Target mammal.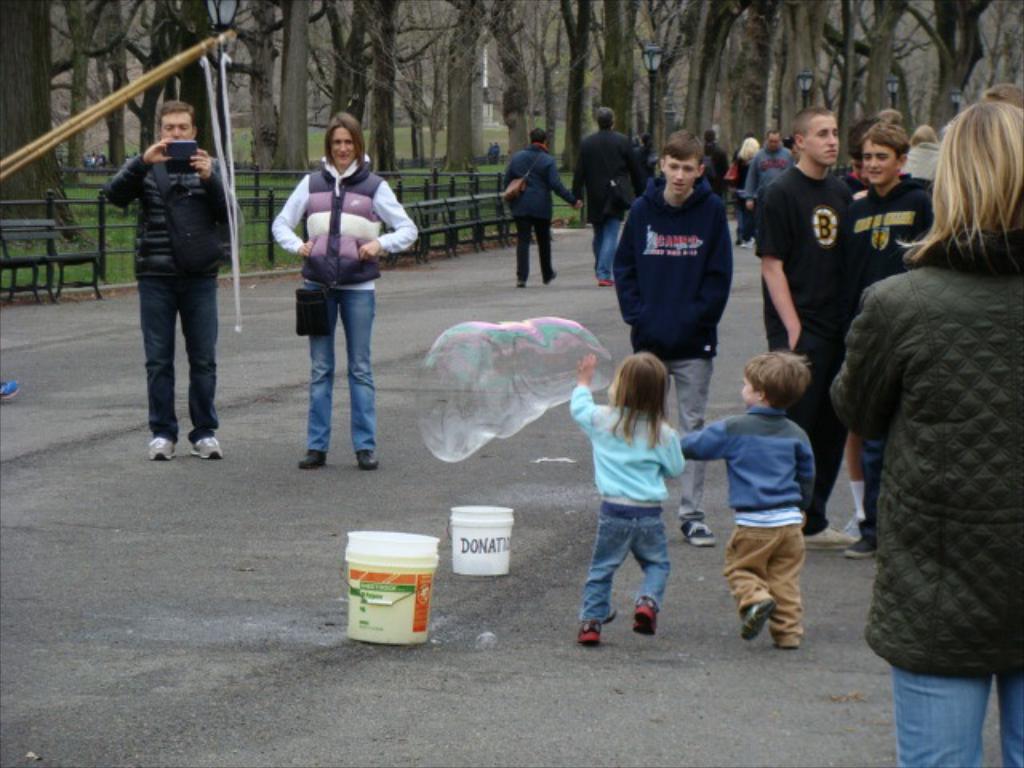
Target region: (981, 88, 1022, 109).
